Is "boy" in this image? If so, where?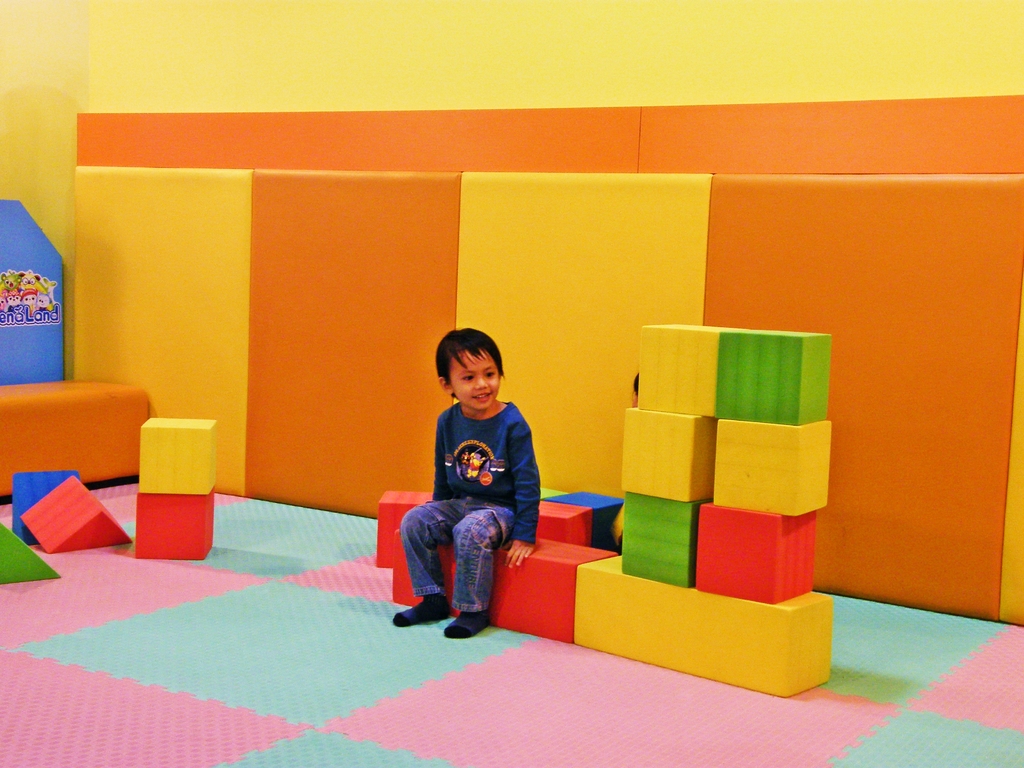
Yes, at <box>392,331,546,640</box>.
